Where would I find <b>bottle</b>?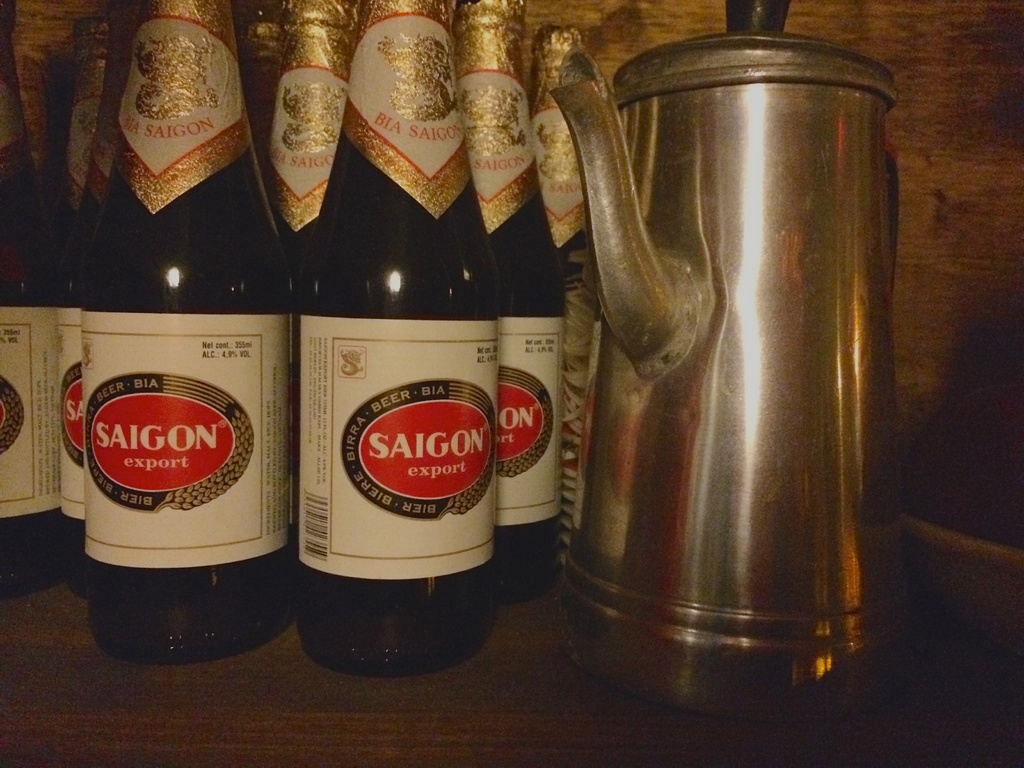
At BBox(517, 19, 604, 568).
